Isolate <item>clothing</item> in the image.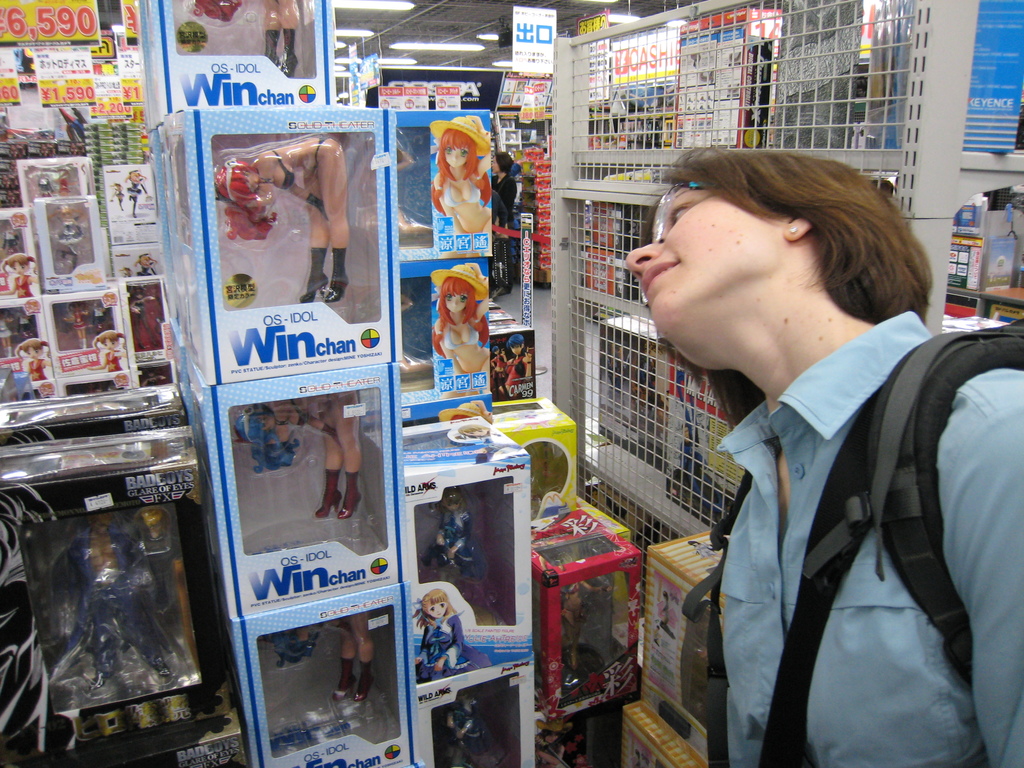
Isolated region: 422:620:465:666.
